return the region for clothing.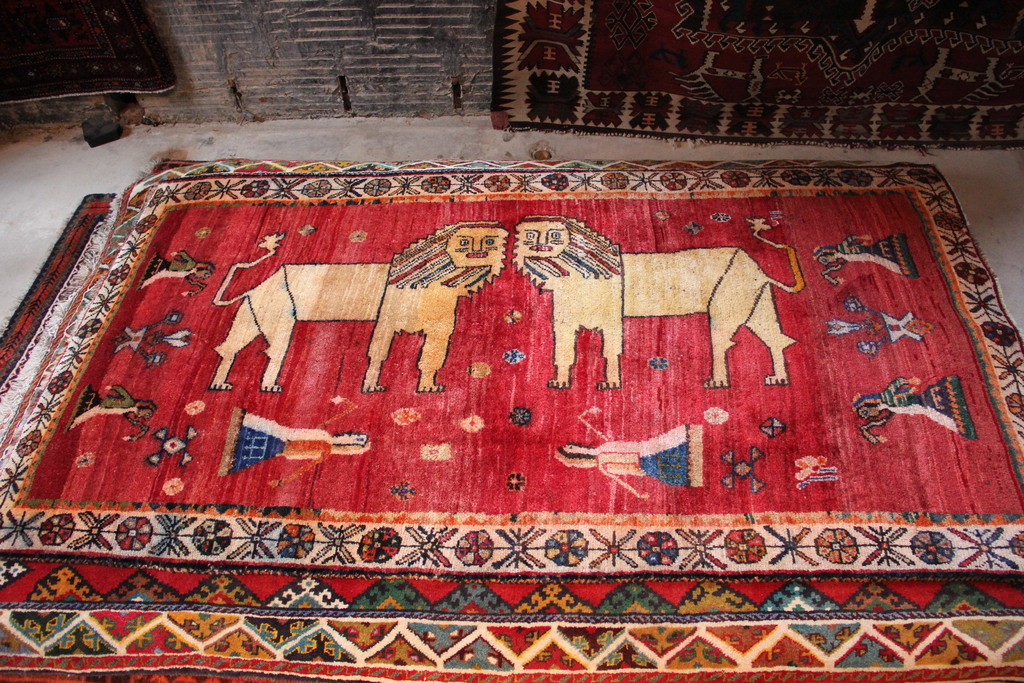
select_region(590, 418, 696, 488).
